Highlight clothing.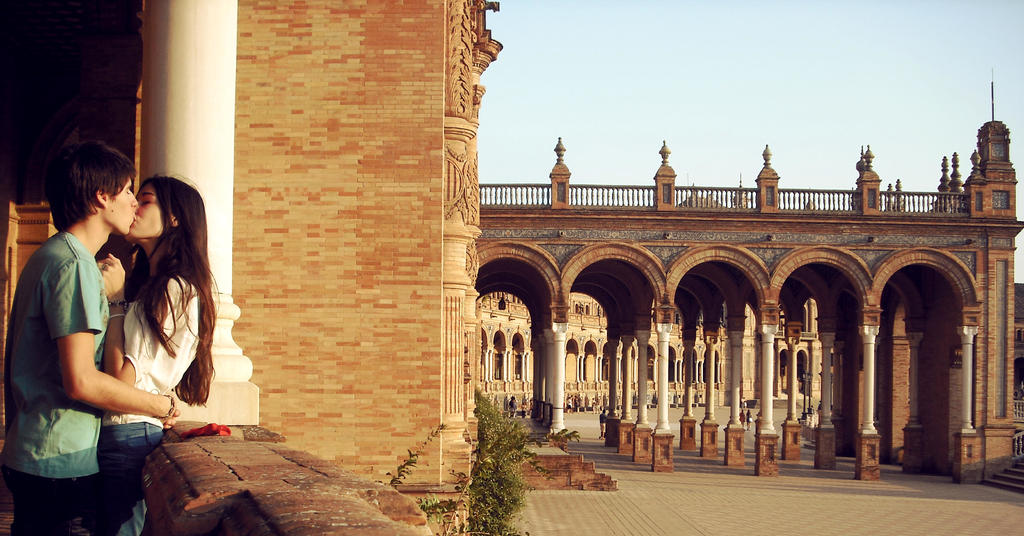
Highlighted region: bbox=[0, 229, 111, 535].
